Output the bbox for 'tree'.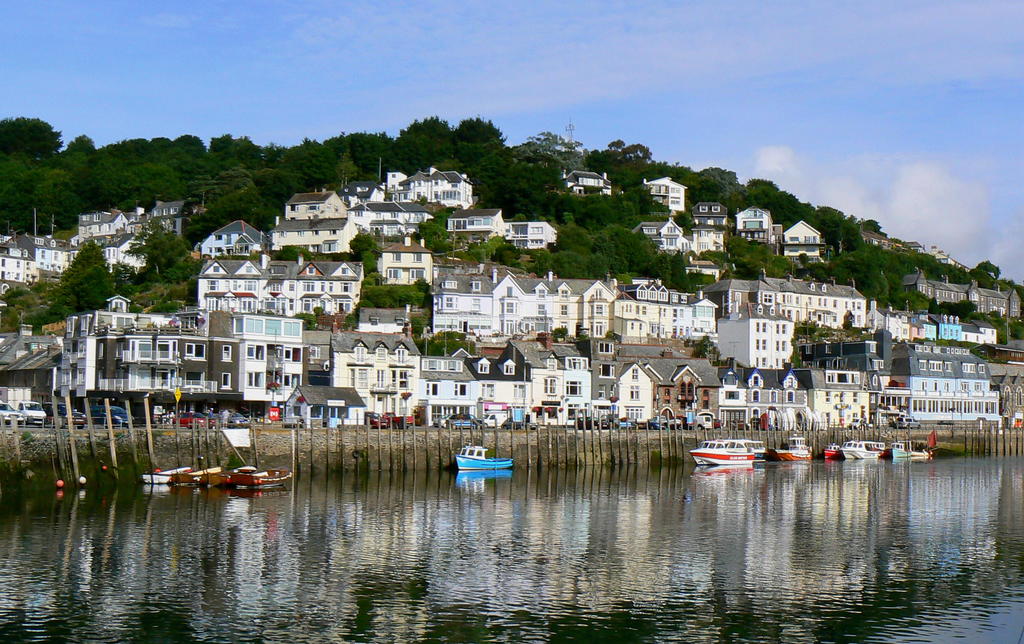
864:261:903:310.
